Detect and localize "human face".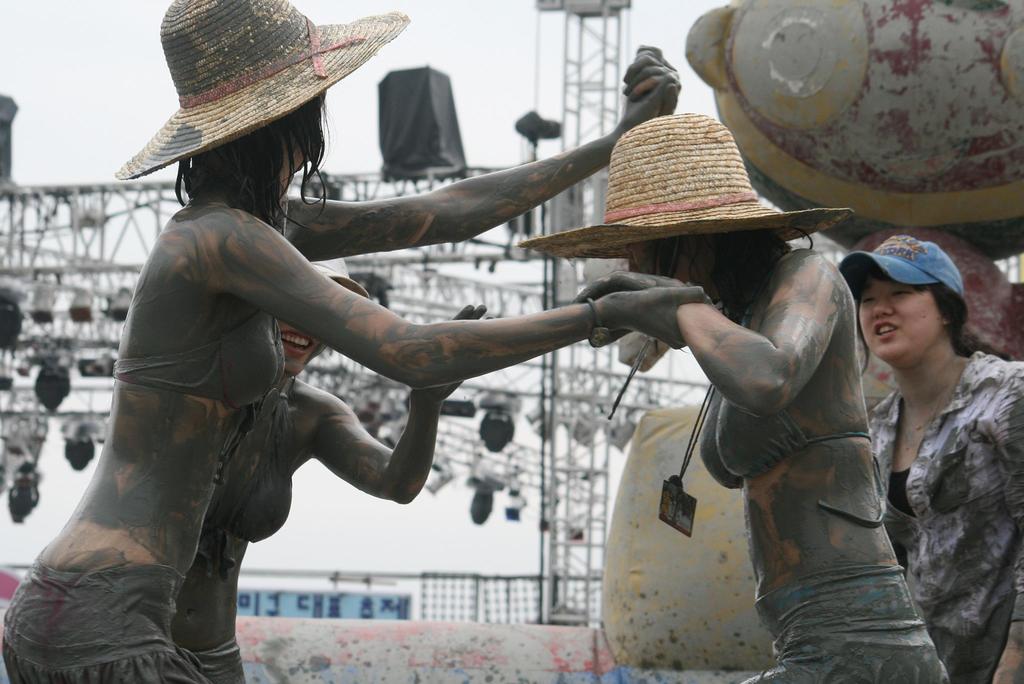
Localized at 857 275 936 372.
